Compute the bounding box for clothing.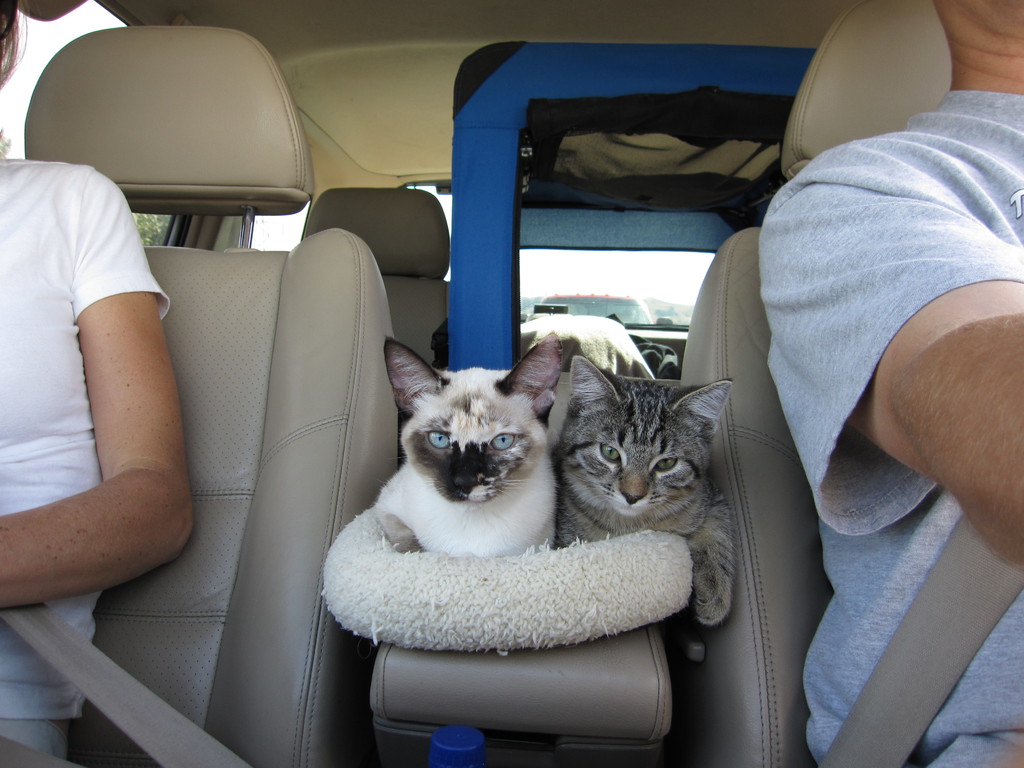
(left=134, top=46, right=906, bottom=762).
